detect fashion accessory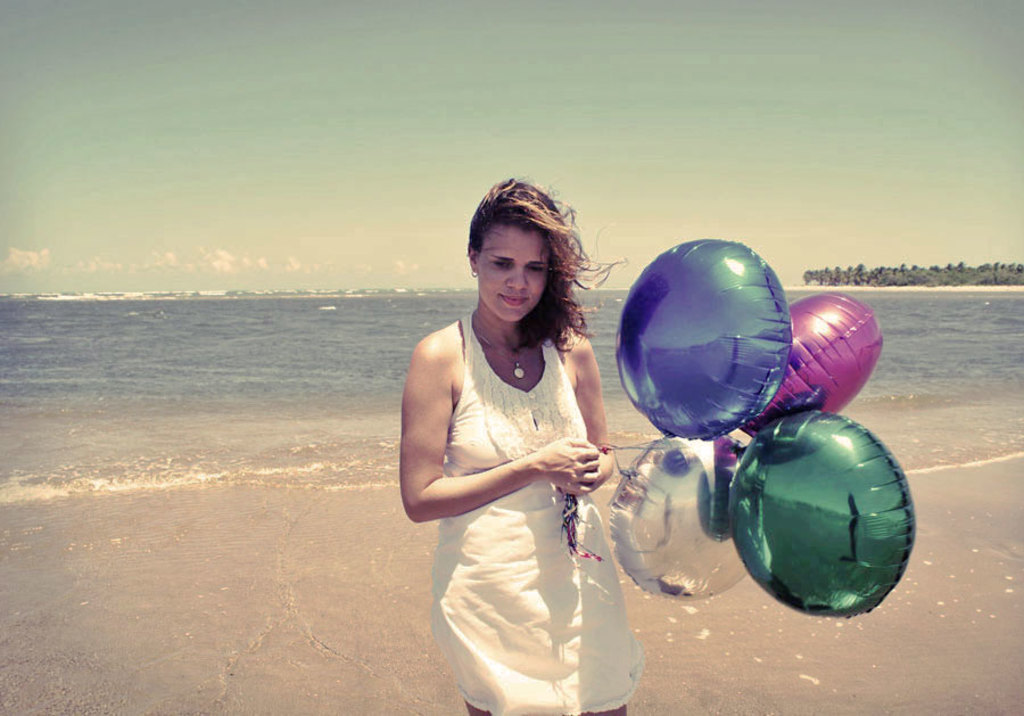
x1=470, y1=323, x2=537, y2=380
